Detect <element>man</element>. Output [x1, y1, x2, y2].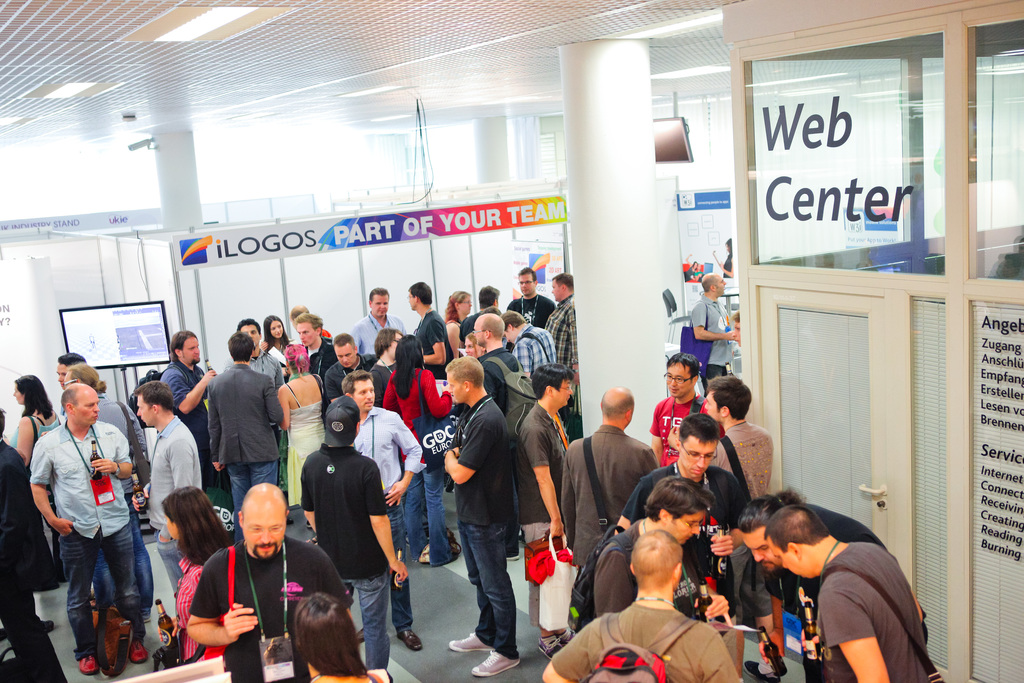
[730, 310, 744, 349].
